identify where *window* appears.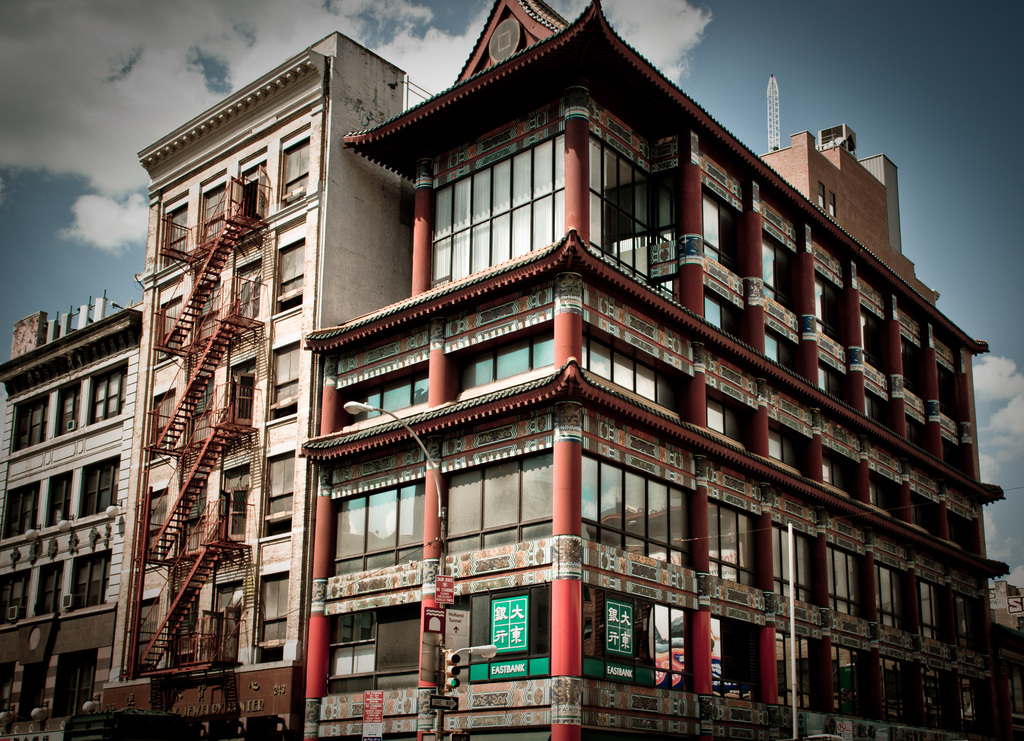
Appears at 871 469 892 508.
